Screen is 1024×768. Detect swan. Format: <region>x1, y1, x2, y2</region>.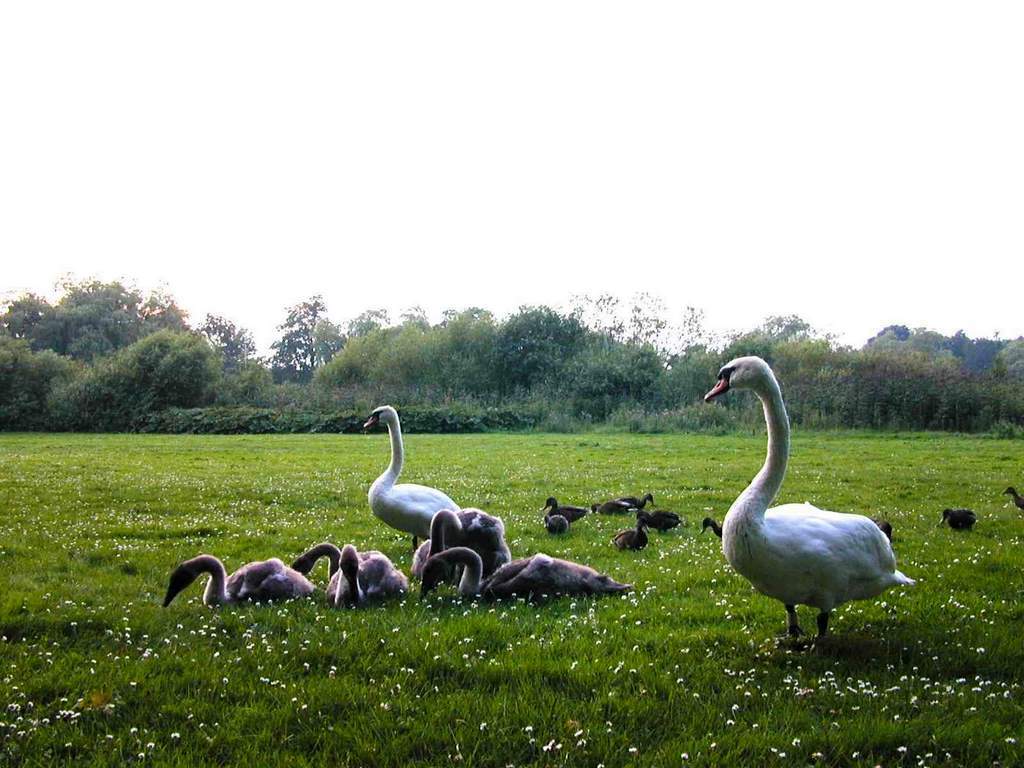
<region>159, 553, 318, 607</region>.
